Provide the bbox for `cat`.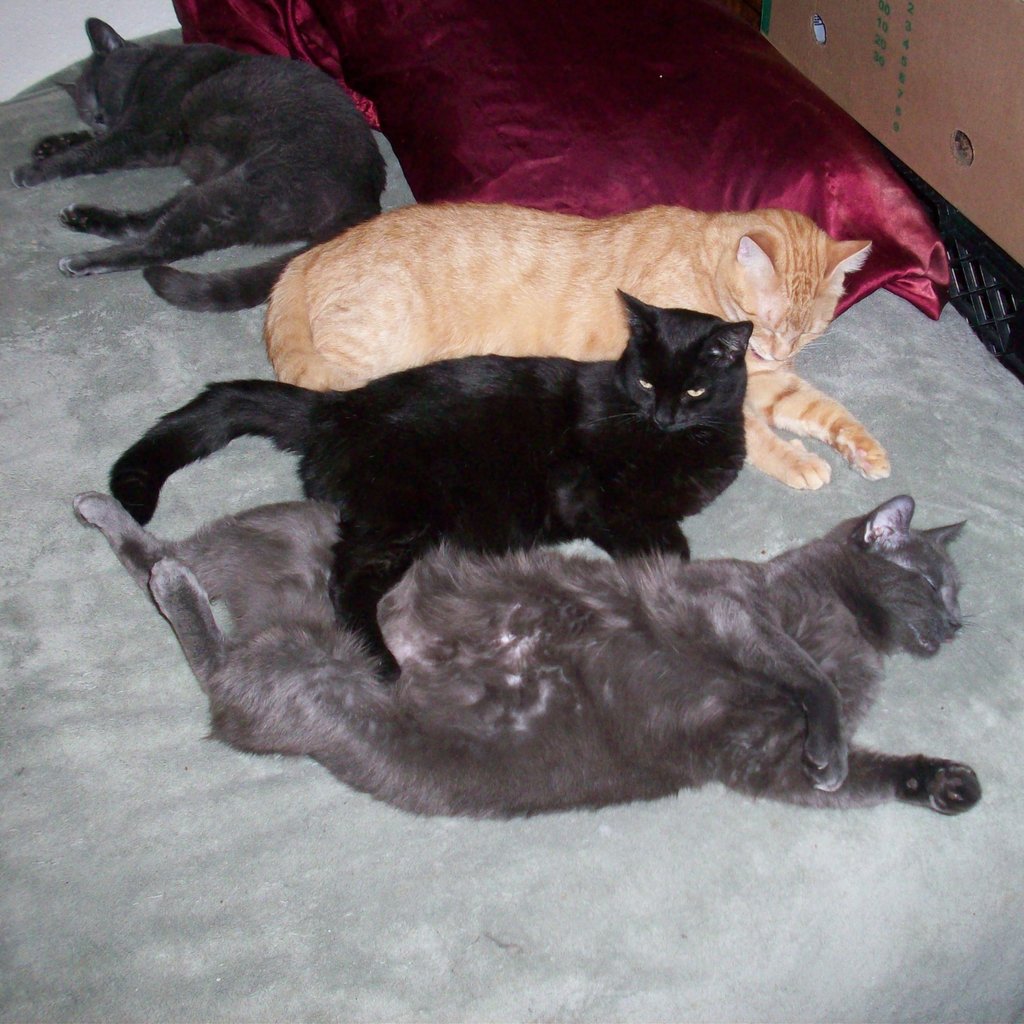
<region>67, 485, 984, 822</region>.
